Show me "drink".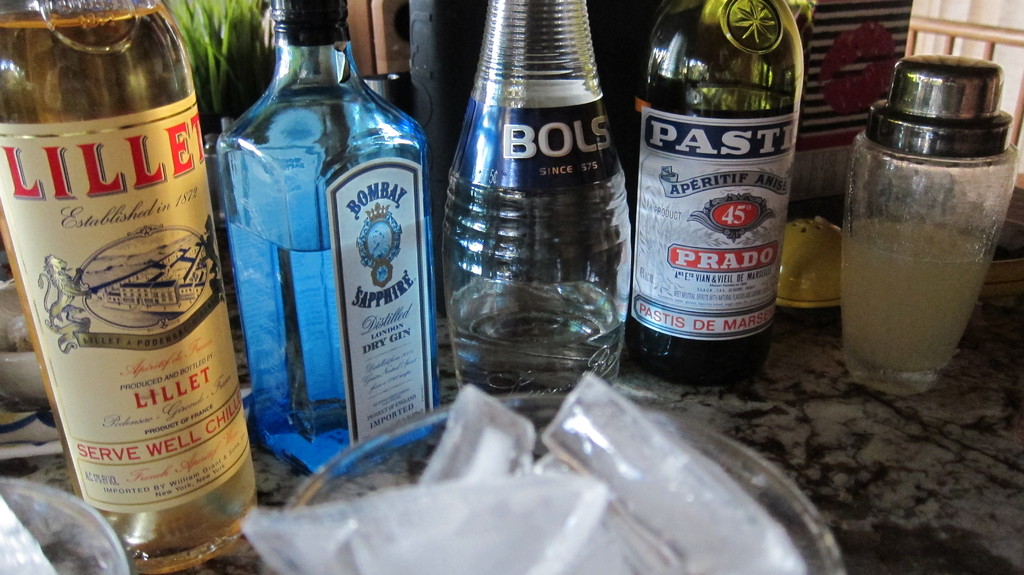
"drink" is here: {"left": 1, "top": 14, "right": 259, "bottom": 574}.
